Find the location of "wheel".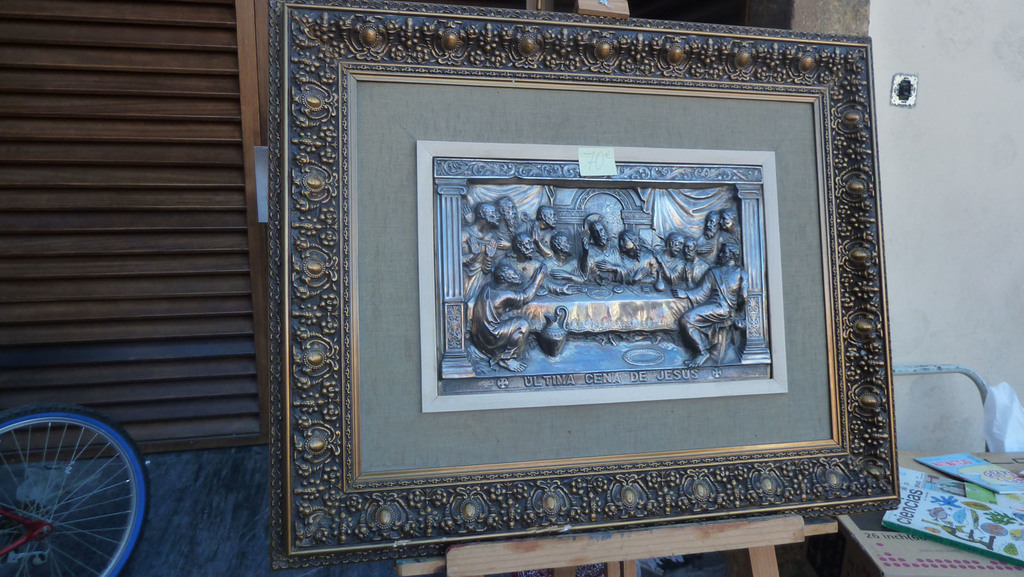
Location: (x1=0, y1=410, x2=149, y2=576).
